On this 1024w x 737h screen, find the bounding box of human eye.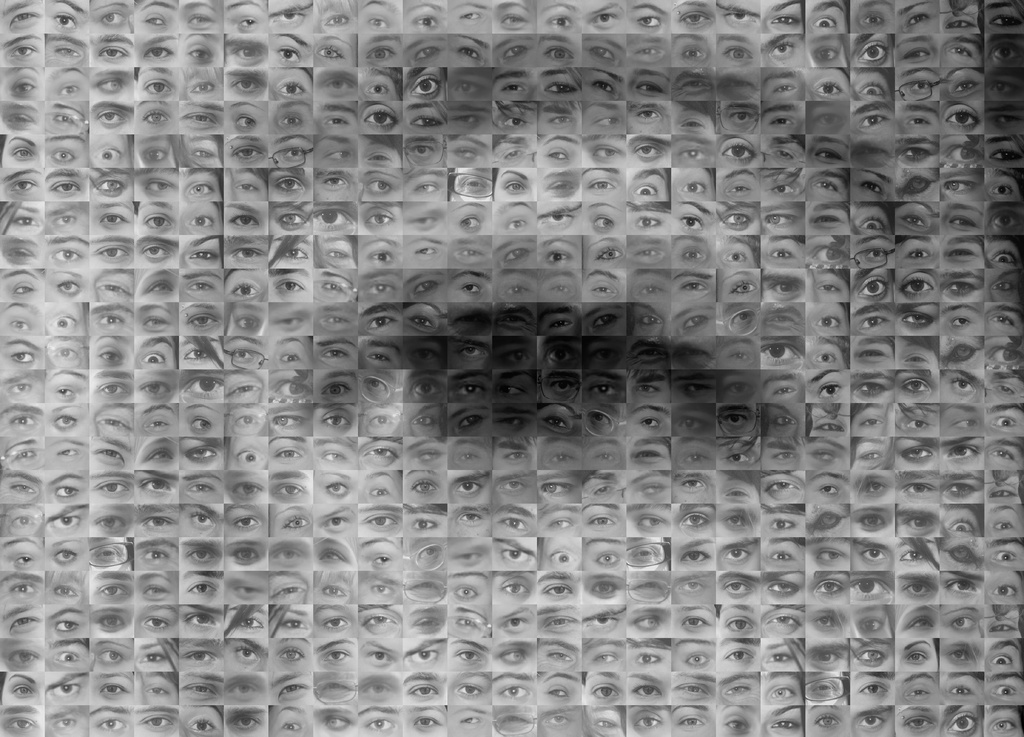
Bounding box: {"left": 458, "top": 7, "right": 483, "bottom": 25}.
